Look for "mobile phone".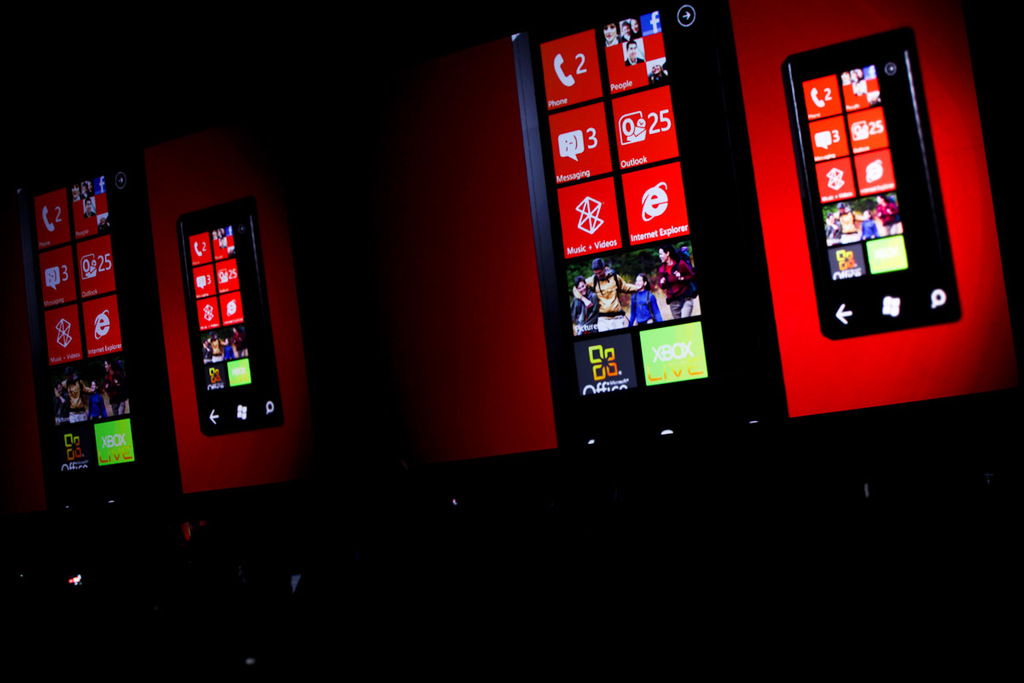
Found: bbox(510, 1, 789, 449).
